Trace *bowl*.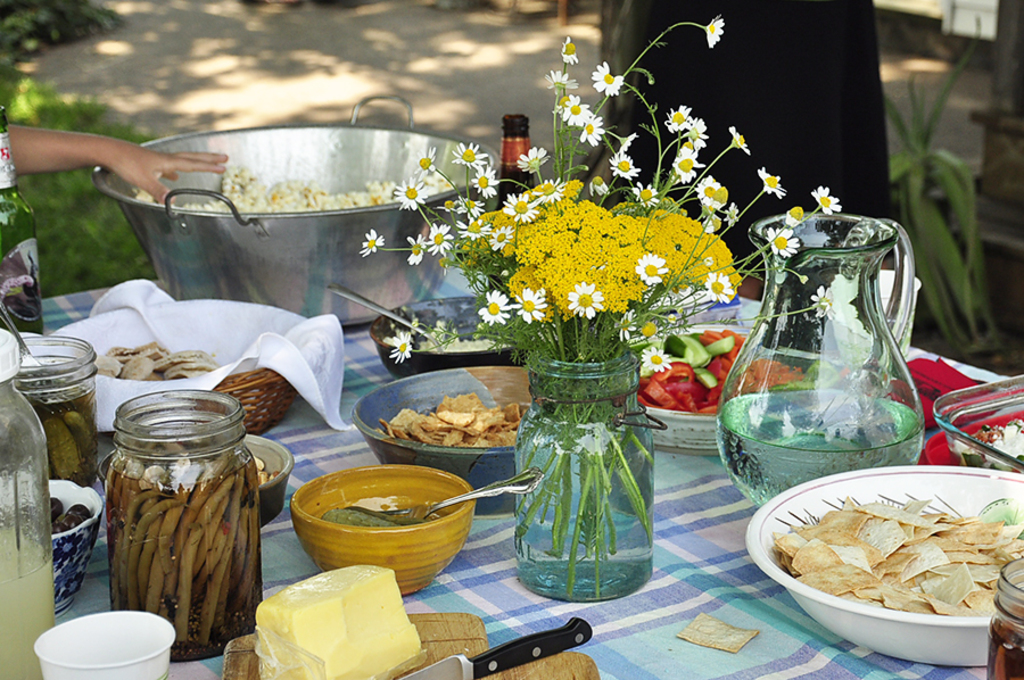
Traced to <bbox>627, 318, 750, 449</bbox>.
